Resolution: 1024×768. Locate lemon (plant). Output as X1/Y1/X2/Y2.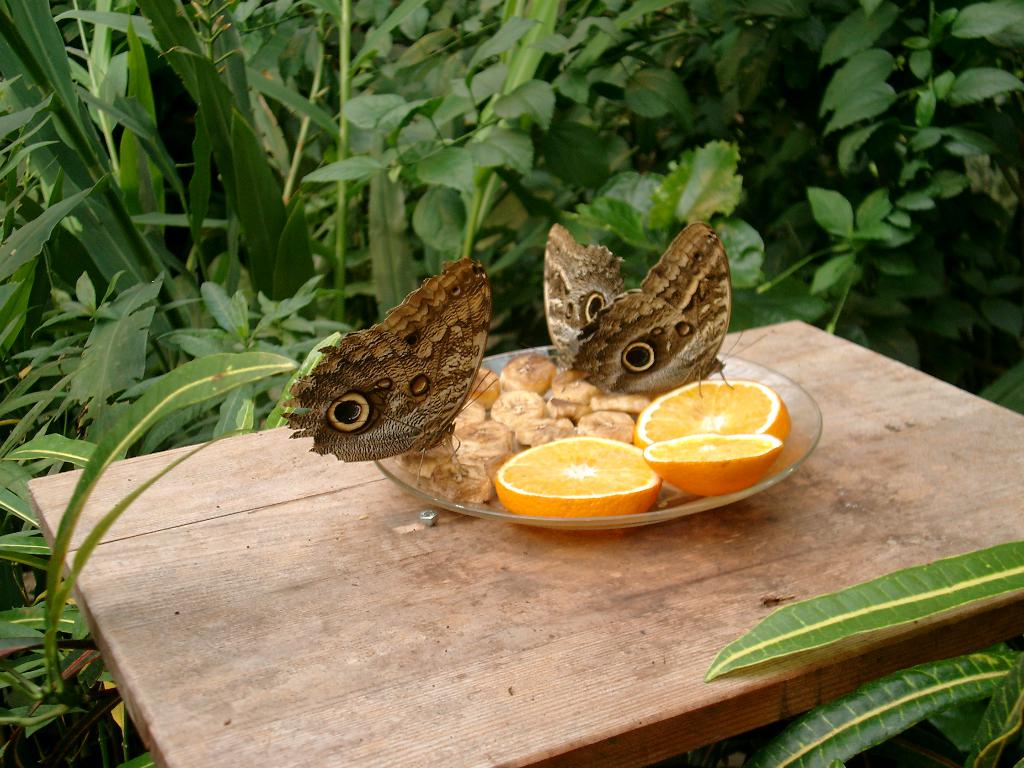
652/437/784/500.
